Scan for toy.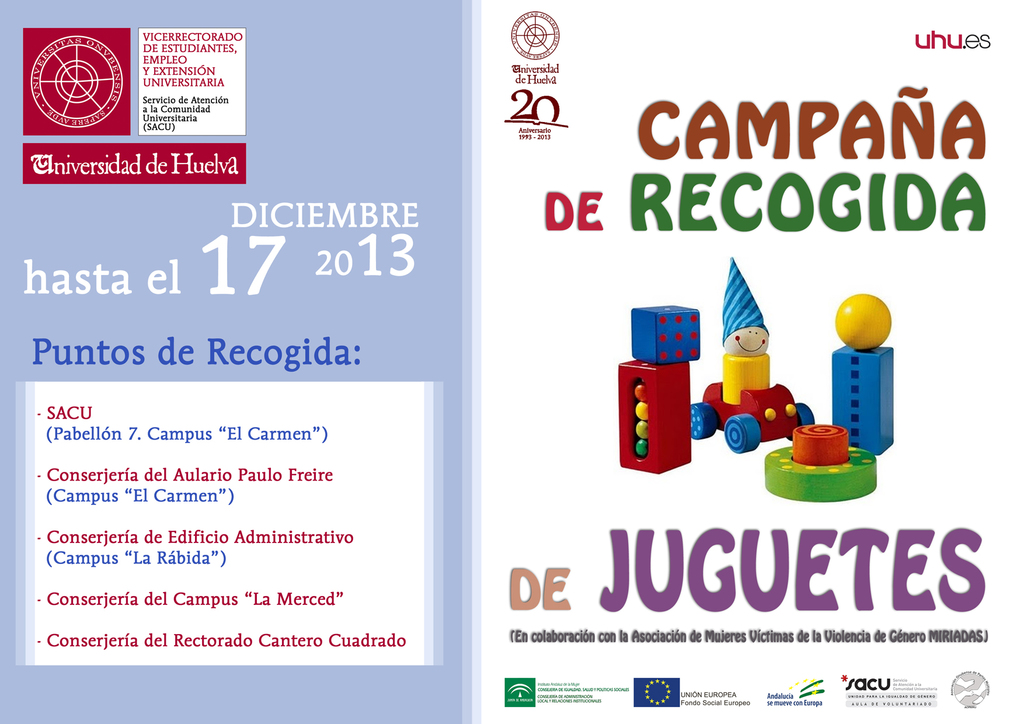
Scan result: select_region(714, 273, 812, 453).
